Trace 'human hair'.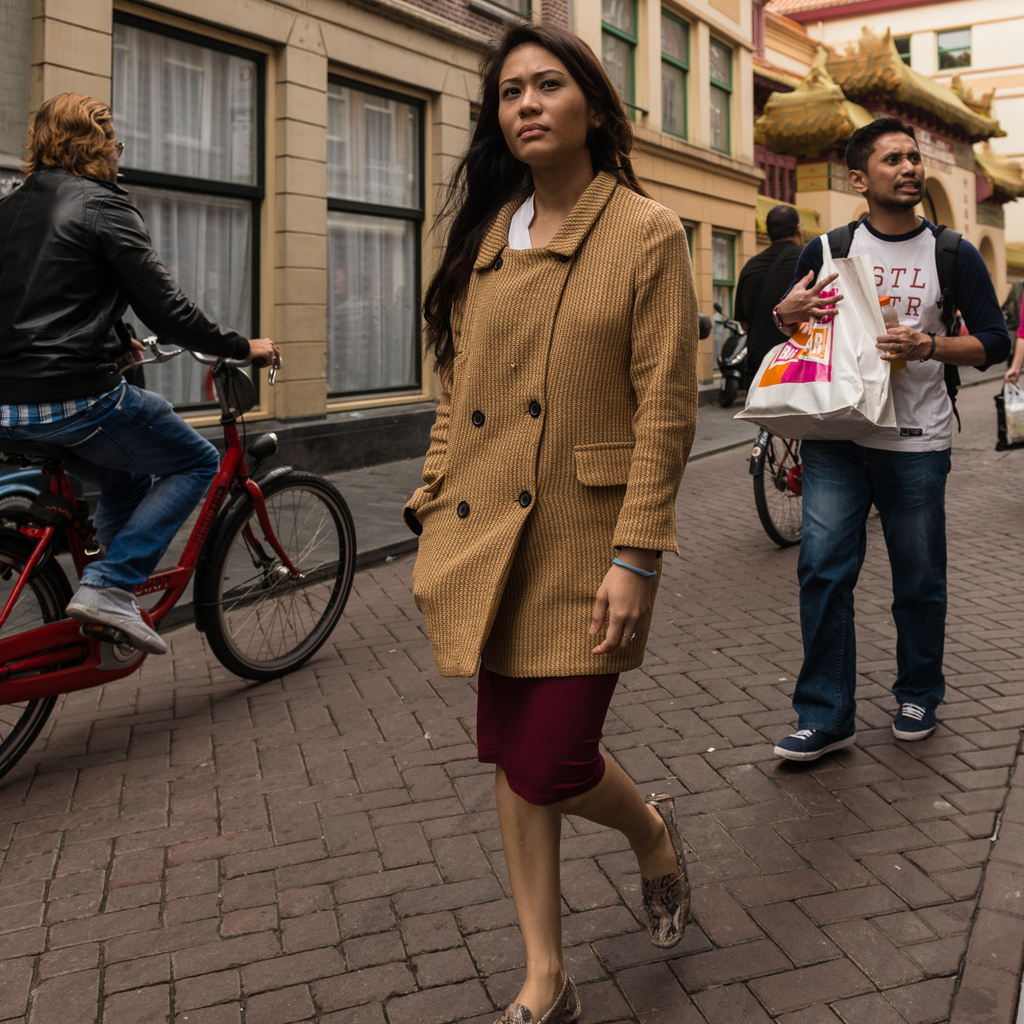
Traced to (x1=417, y1=22, x2=650, y2=385).
